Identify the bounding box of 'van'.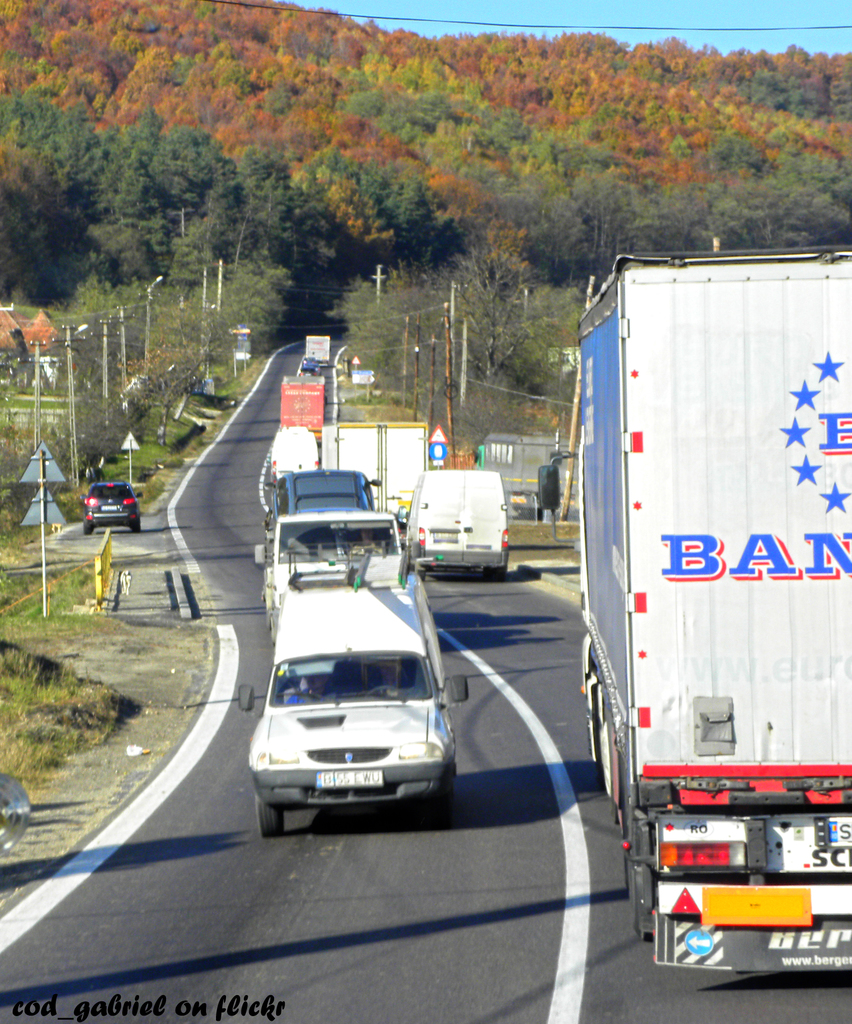
{"left": 394, "top": 462, "right": 513, "bottom": 574}.
